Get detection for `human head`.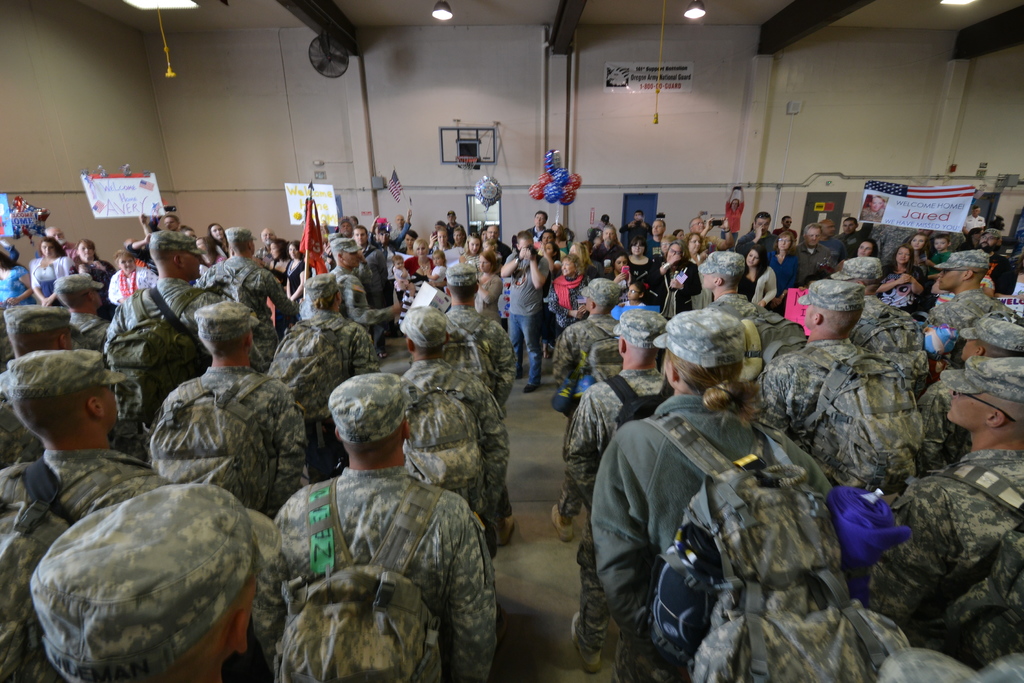
Detection: [842,215,857,236].
